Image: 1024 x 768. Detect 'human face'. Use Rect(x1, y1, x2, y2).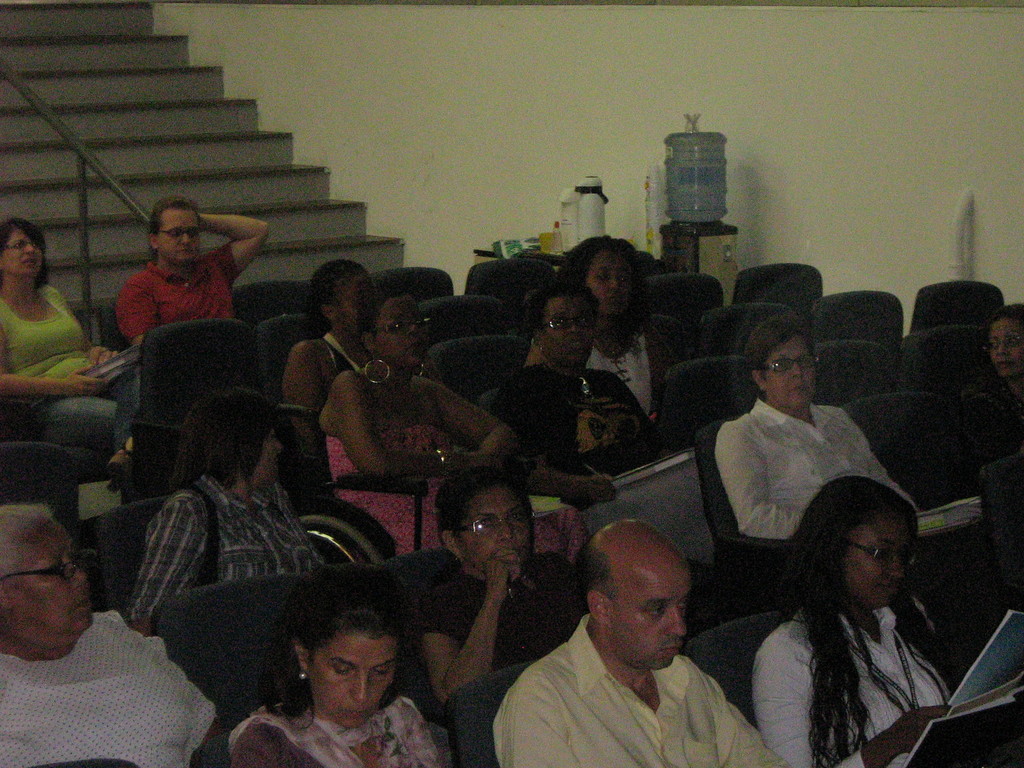
Rect(12, 521, 95, 637).
